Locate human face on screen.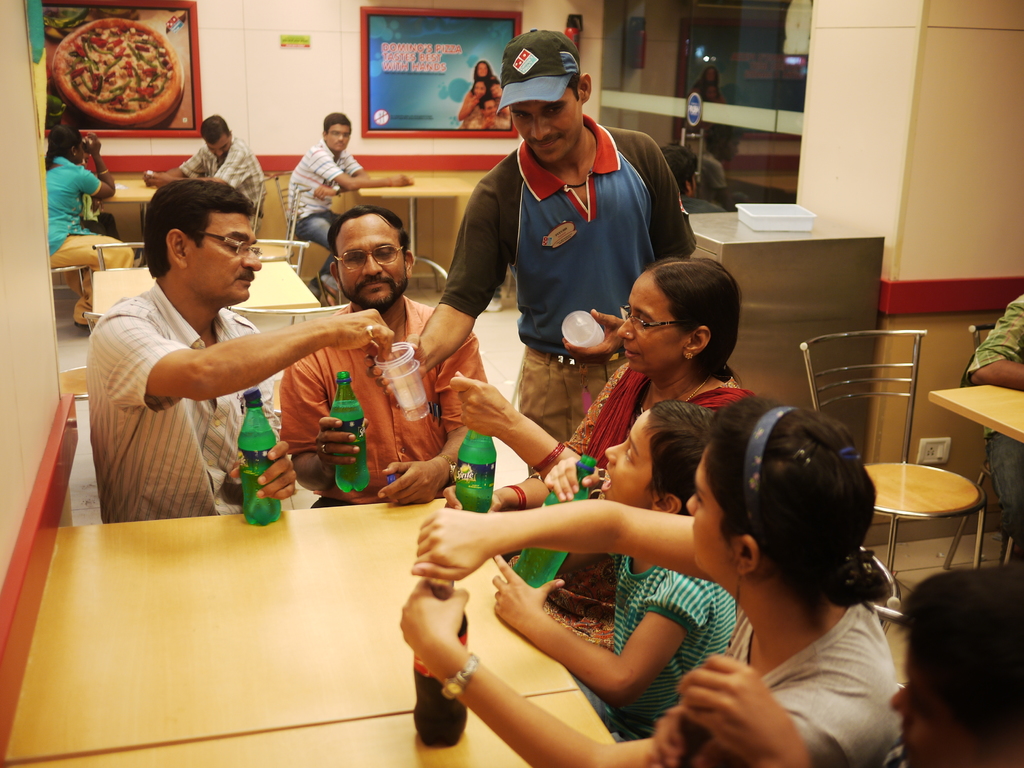
On screen at [321,122,350,156].
